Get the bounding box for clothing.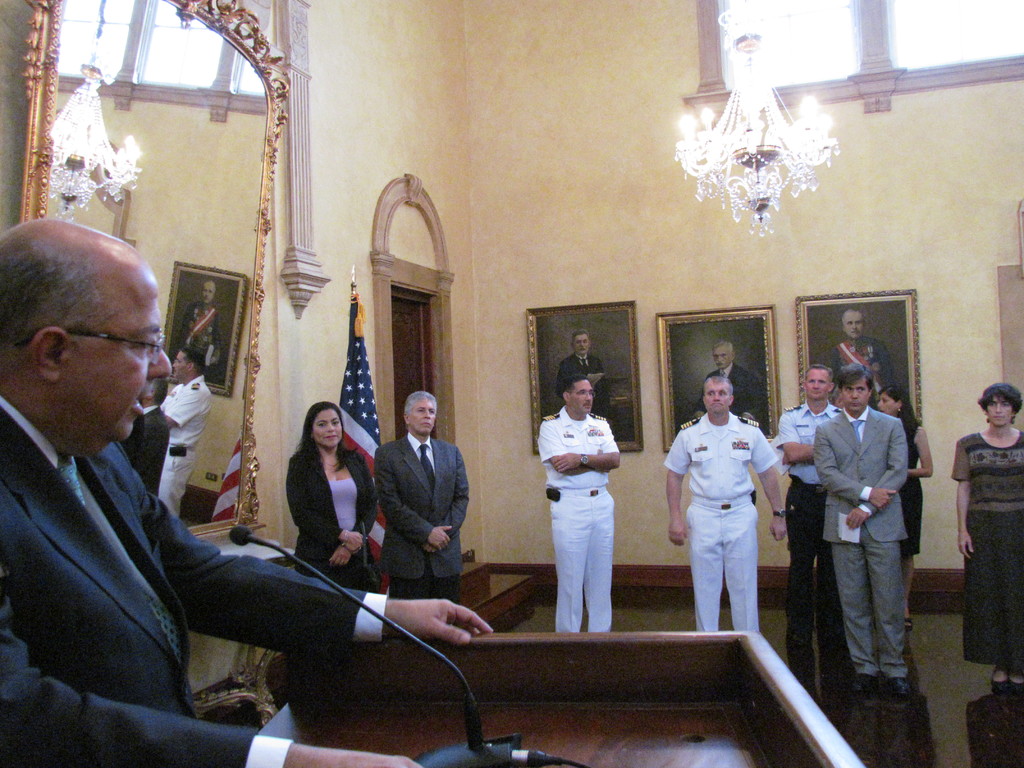
[0, 392, 387, 767].
